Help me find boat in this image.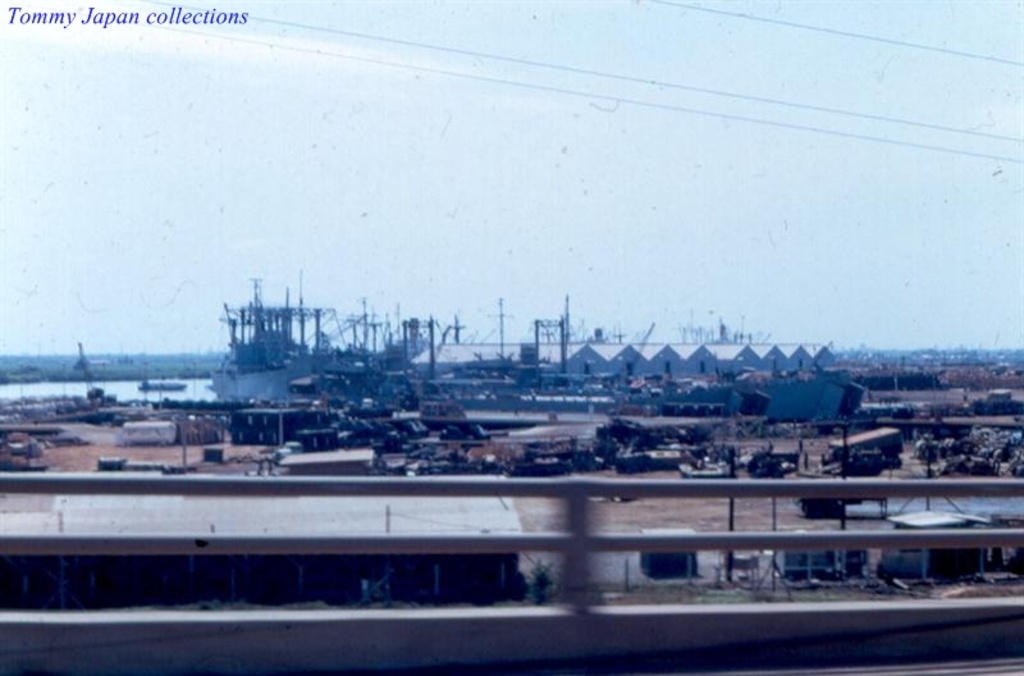
Found it: locate(186, 264, 321, 410).
